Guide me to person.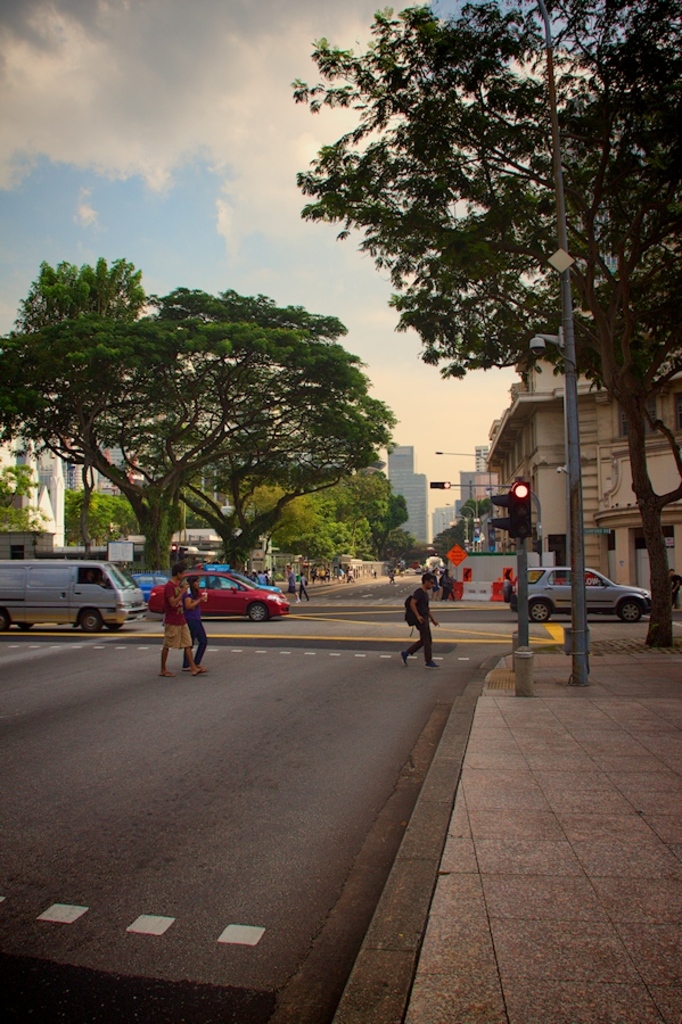
Guidance: (397,570,442,670).
